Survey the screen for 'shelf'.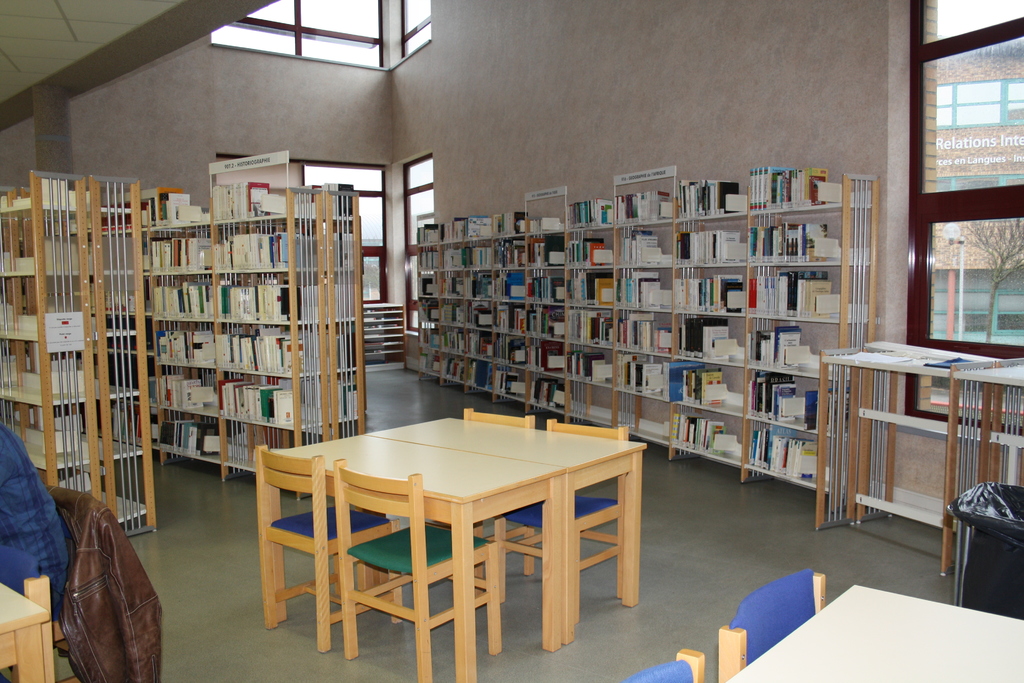
Survey found: detection(468, 246, 494, 267).
